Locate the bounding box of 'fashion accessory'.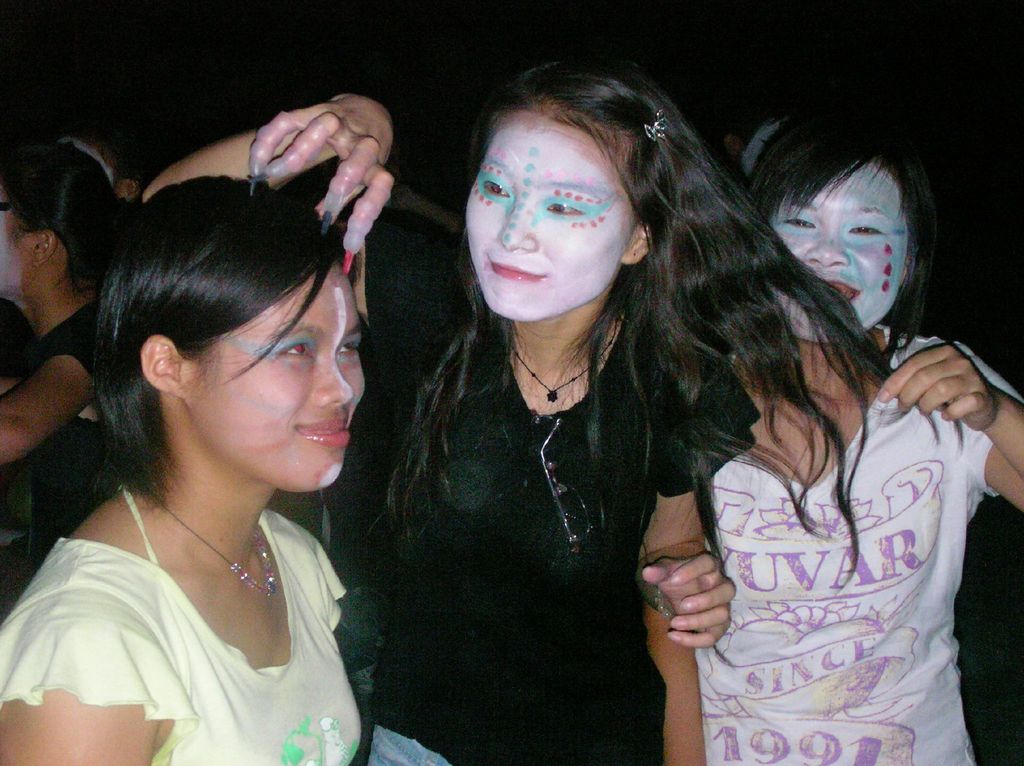
Bounding box: [324,152,367,222].
